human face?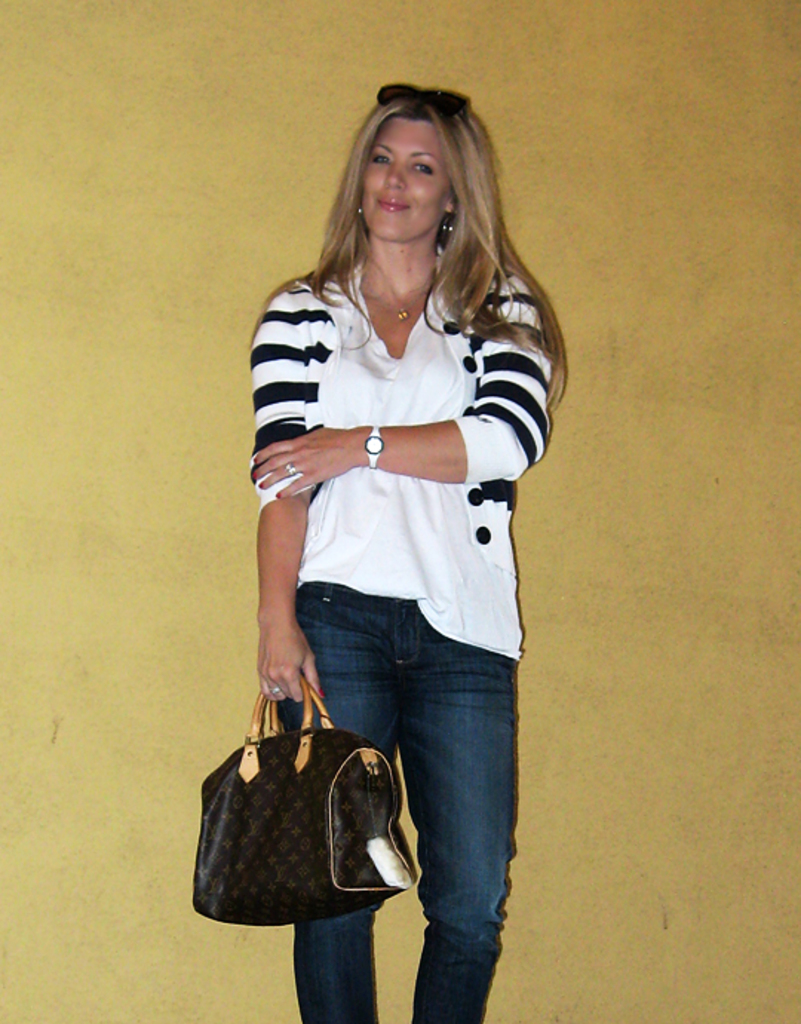
[360, 114, 455, 243]
